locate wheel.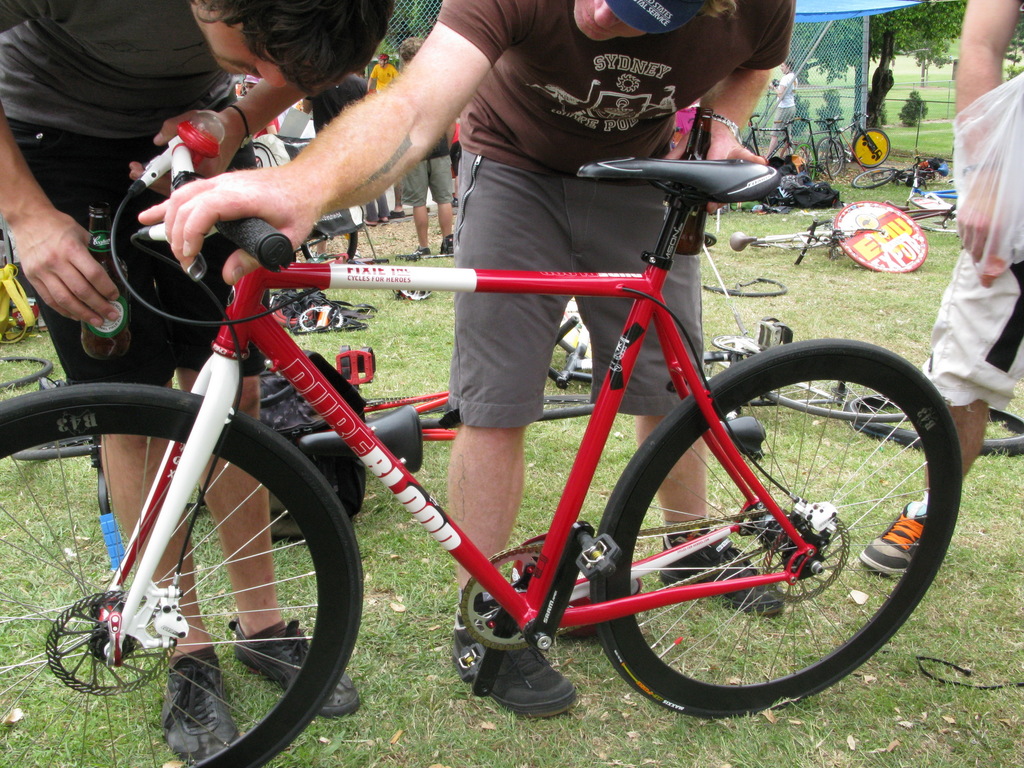
Bounding box: detection(854, 168, 892, 193).
